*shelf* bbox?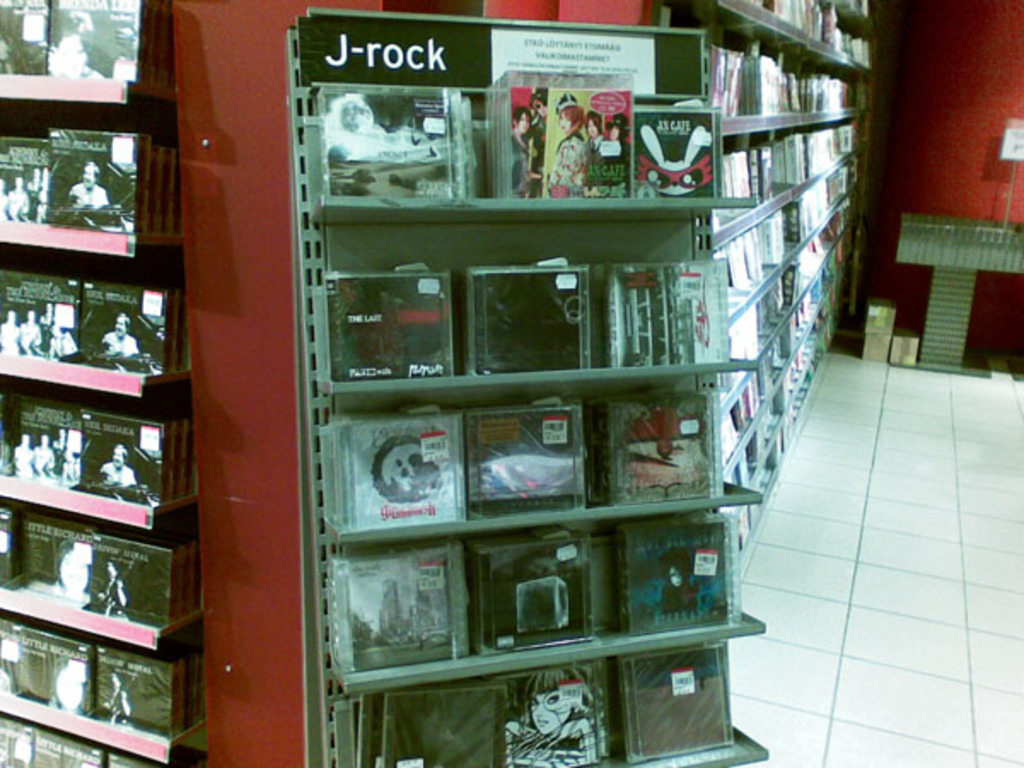
BBox(0, 75, 212, 766)
